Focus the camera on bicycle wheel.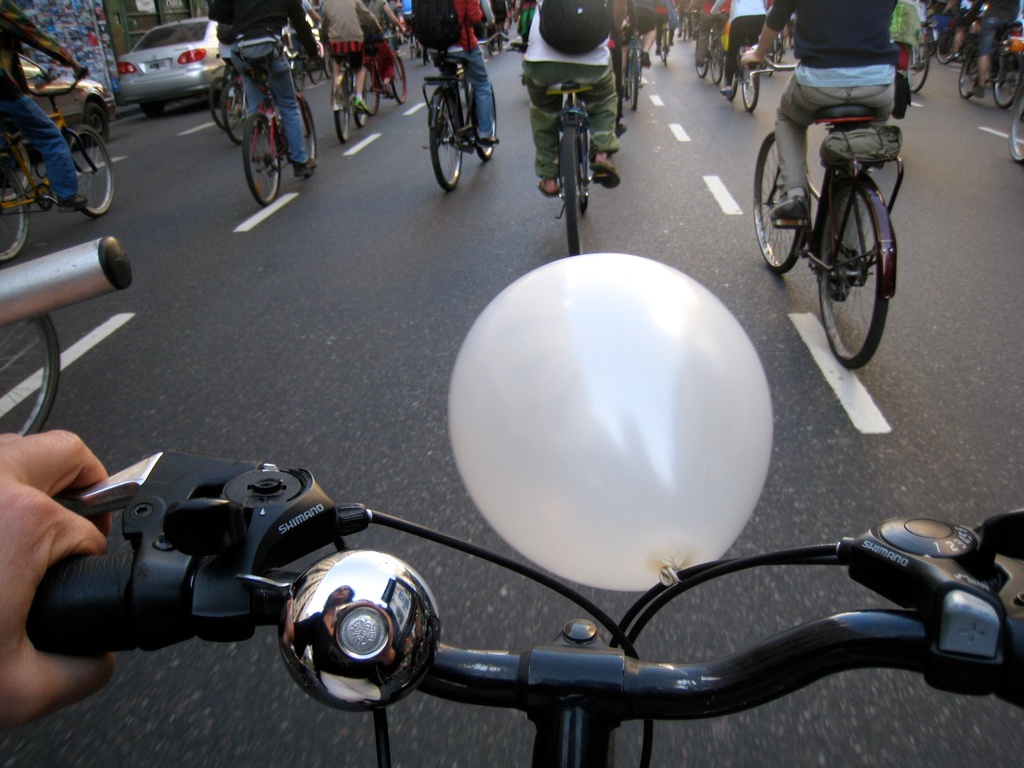
Focus region: box(0, 159, 29, 264).
